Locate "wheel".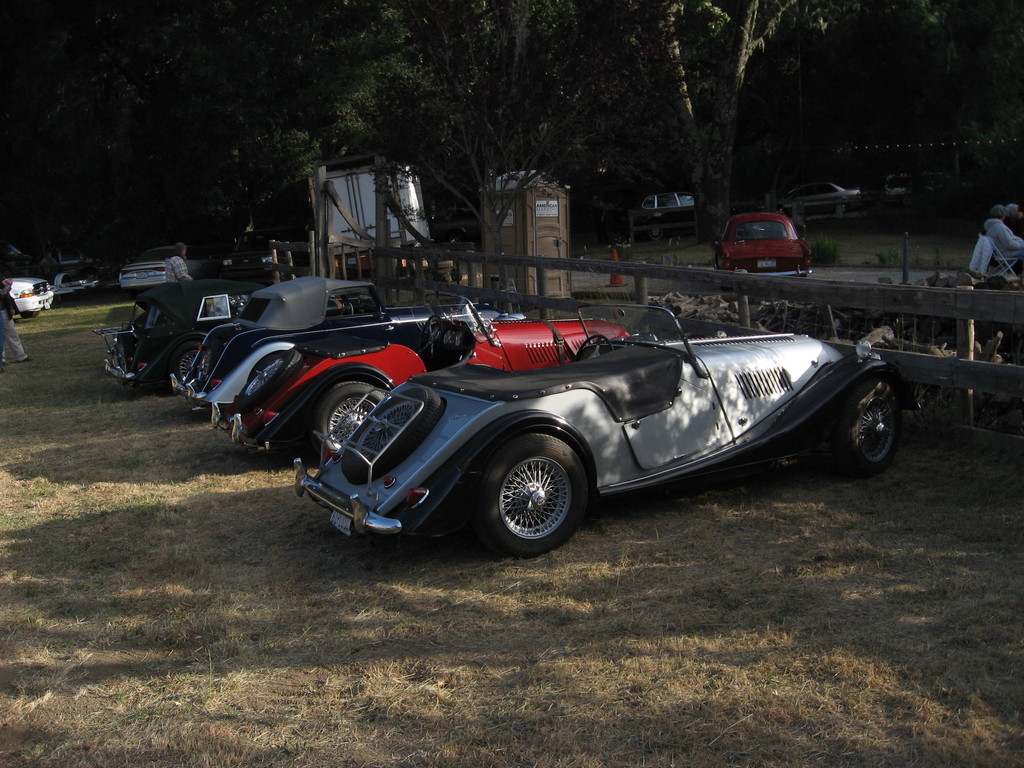
Bounding box: l=22, t=312, r=40, b=320.
